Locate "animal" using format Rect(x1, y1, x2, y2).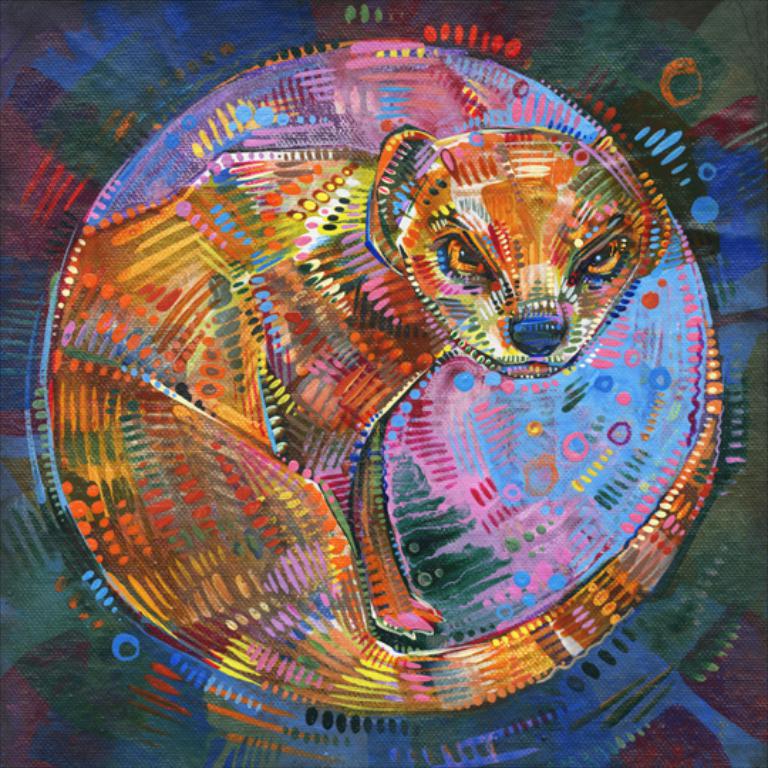
Rect(50, 125, 674, 640).
